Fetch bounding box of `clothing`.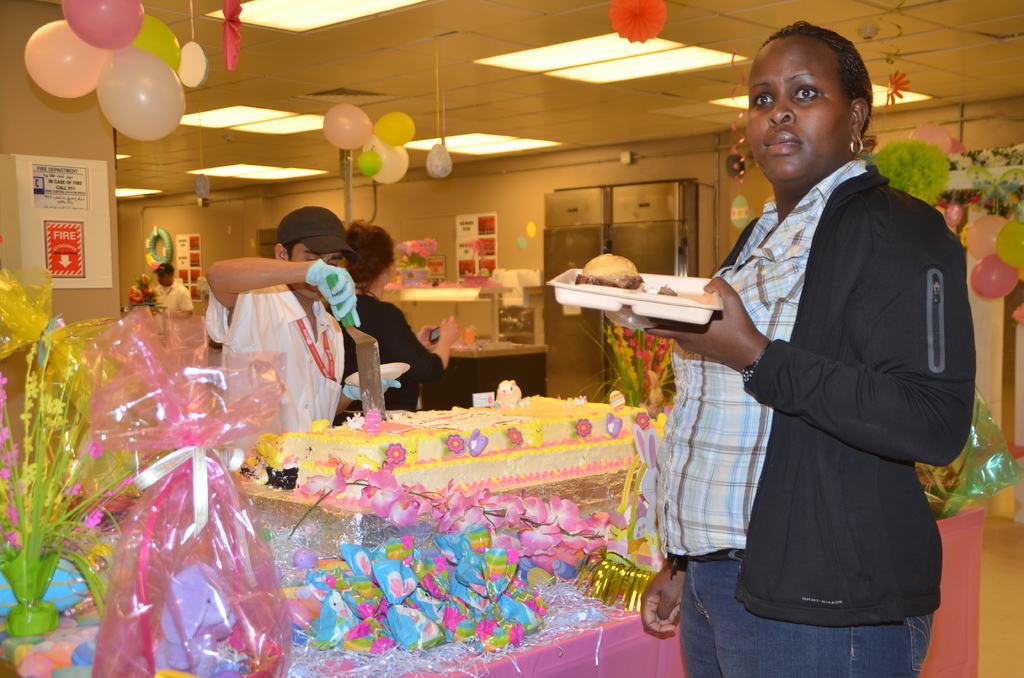
Bbox: pyautogui.locateOnScreen(669, 92, 973, 670).
